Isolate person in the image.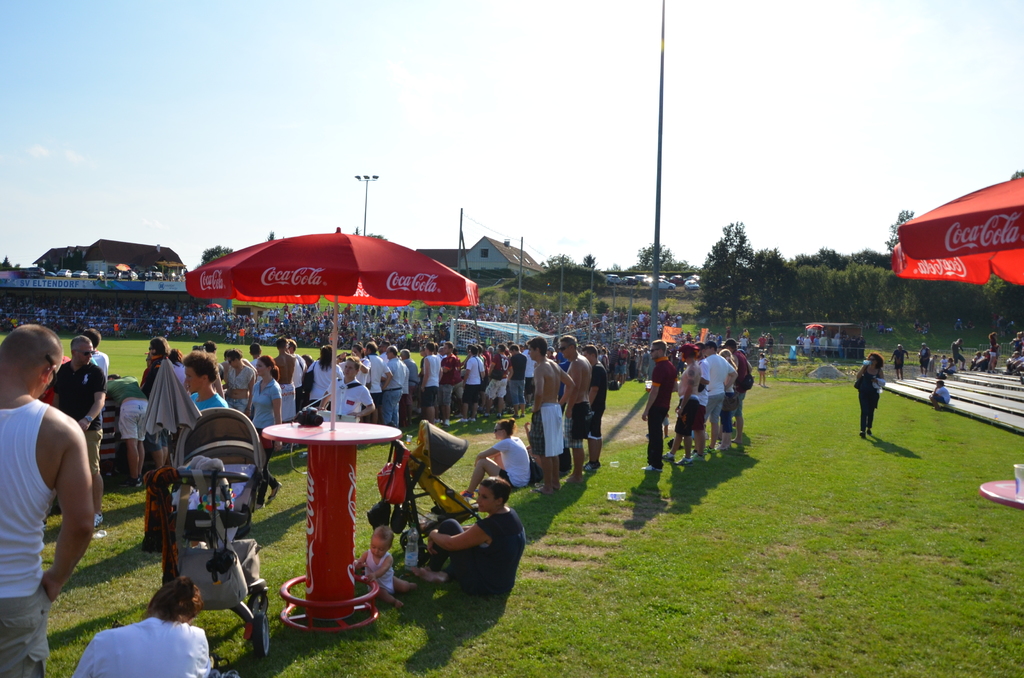
Isolated region: bbox=(560, 336, 591, 464).
